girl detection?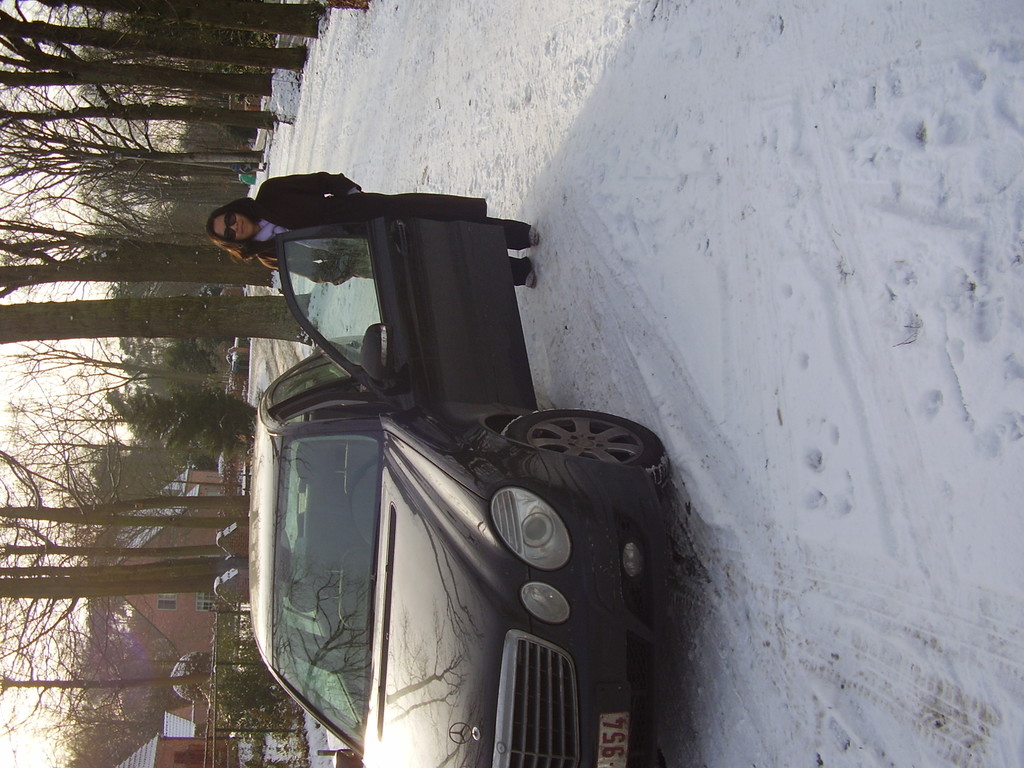
box(203, 175, 539, 290)
